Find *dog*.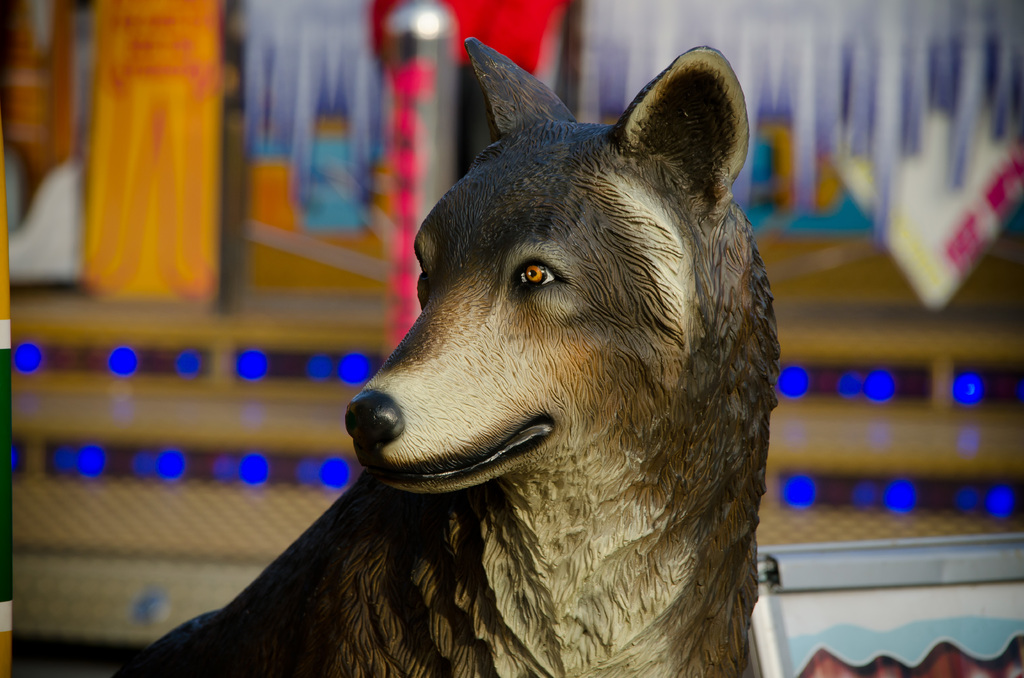
{"x1": 110, "y1": 34, "x2": 779, "y2": 677}.
